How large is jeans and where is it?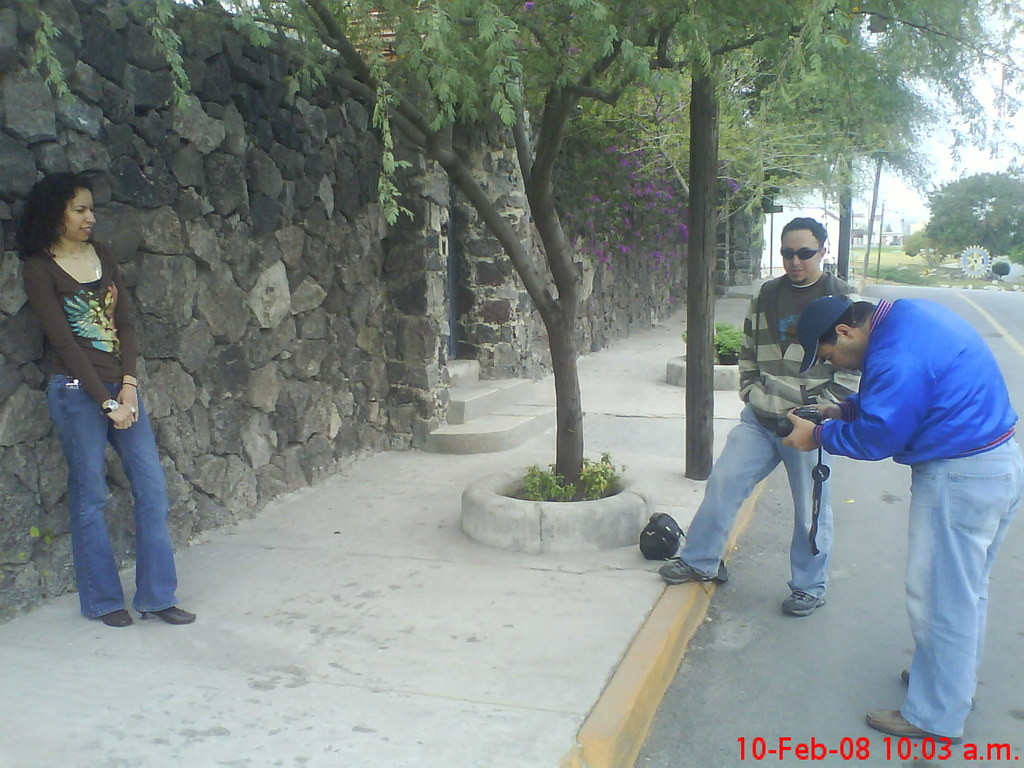
Bounding box: box=[41, 382, 163, 635].
